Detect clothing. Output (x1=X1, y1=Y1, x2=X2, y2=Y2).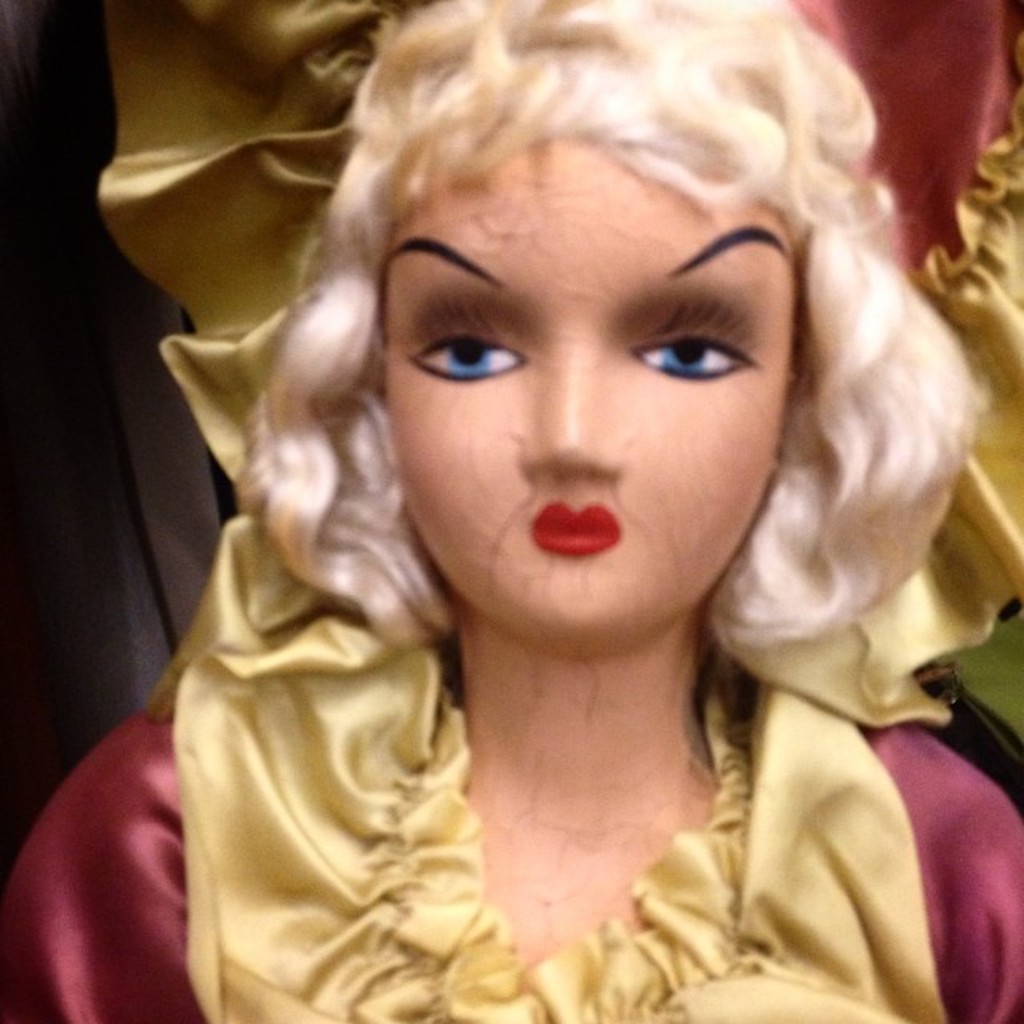
(x1=0, y1=0, x2=1022, y2=1022).
